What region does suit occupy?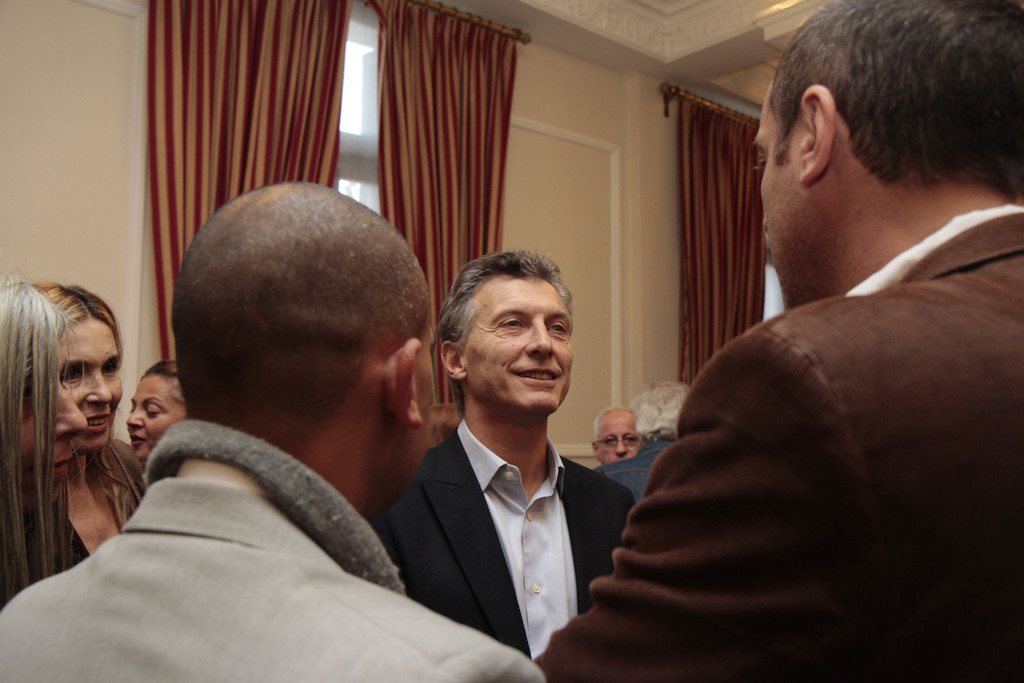
{"left": 0, "top": 476, "right": 543, "bottom": 682}.
